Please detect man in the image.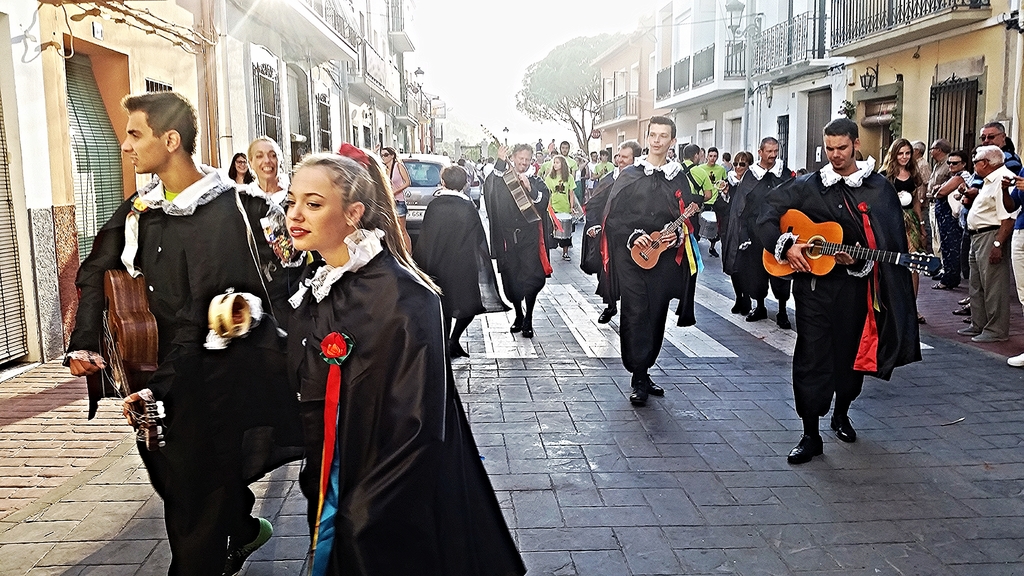
[753,115,920,462].
